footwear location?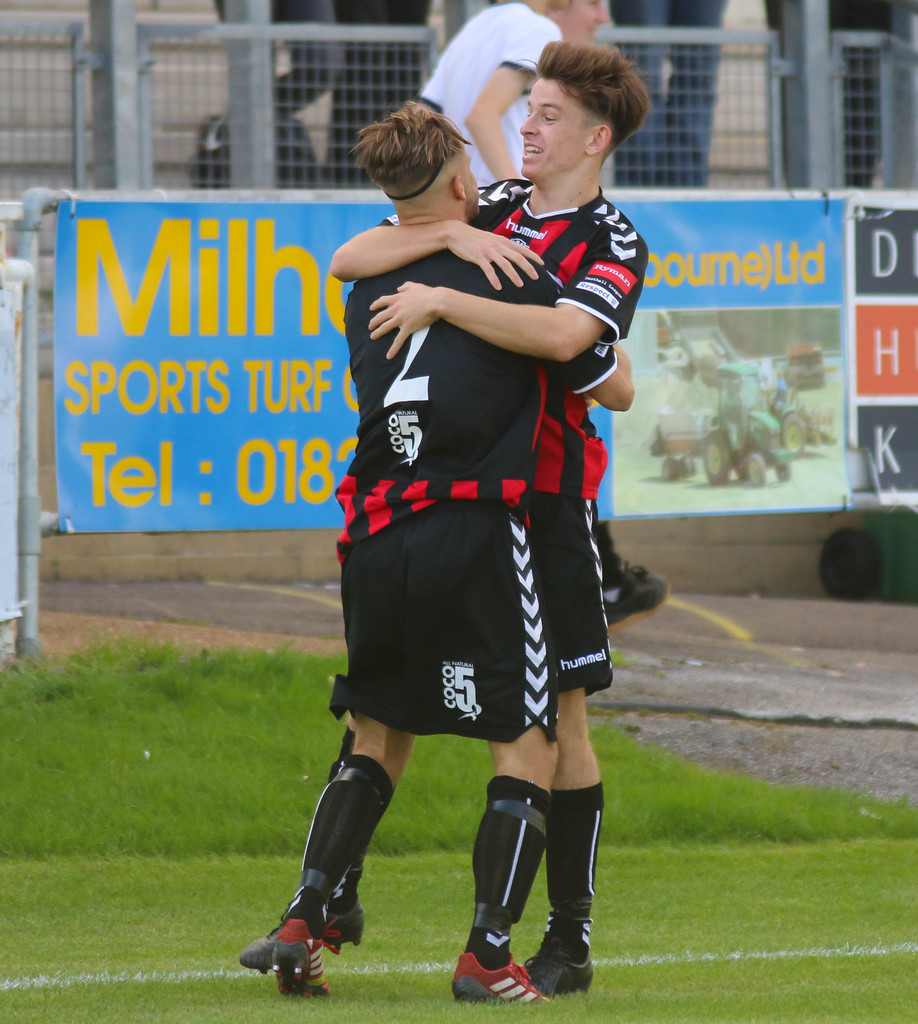
(598,564,670,630)
